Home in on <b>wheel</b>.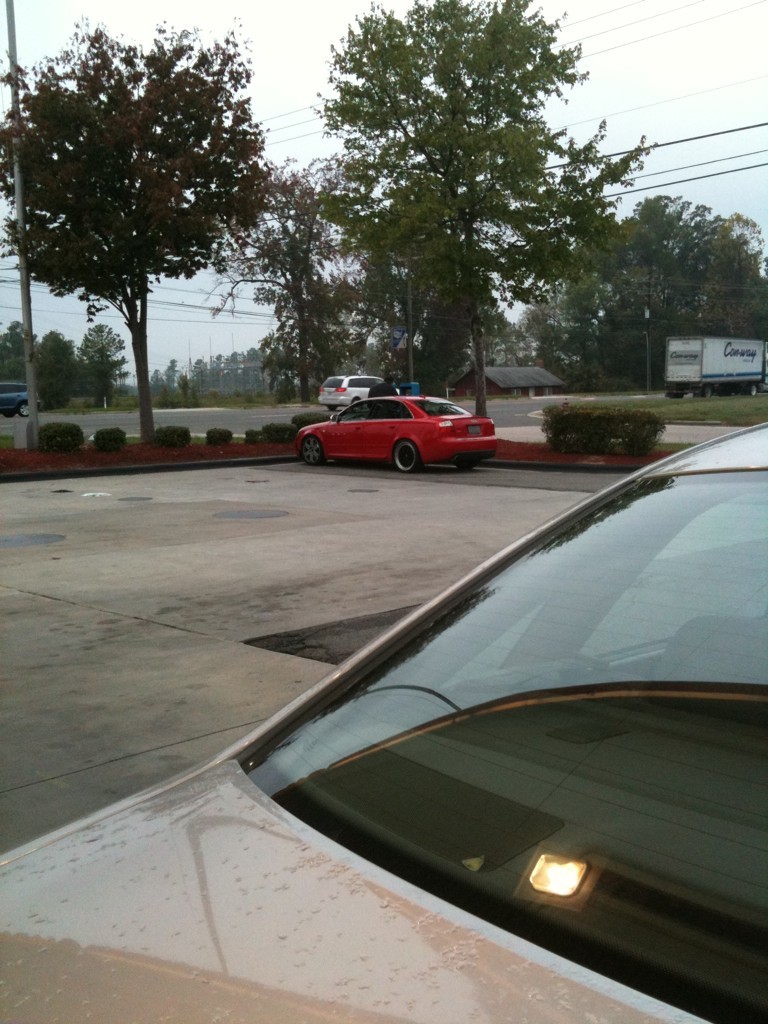
Homed in at [left=447, top=460, right=481, bottom=472].
